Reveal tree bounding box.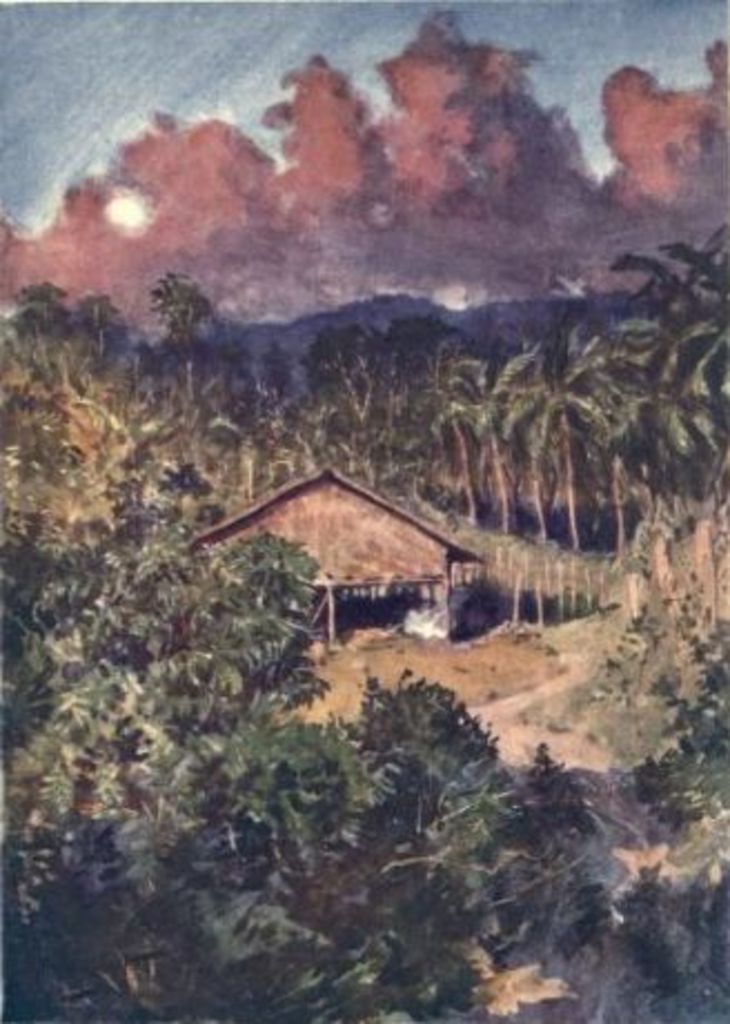
Revealed: BBox(432, 370, 479, 523).
